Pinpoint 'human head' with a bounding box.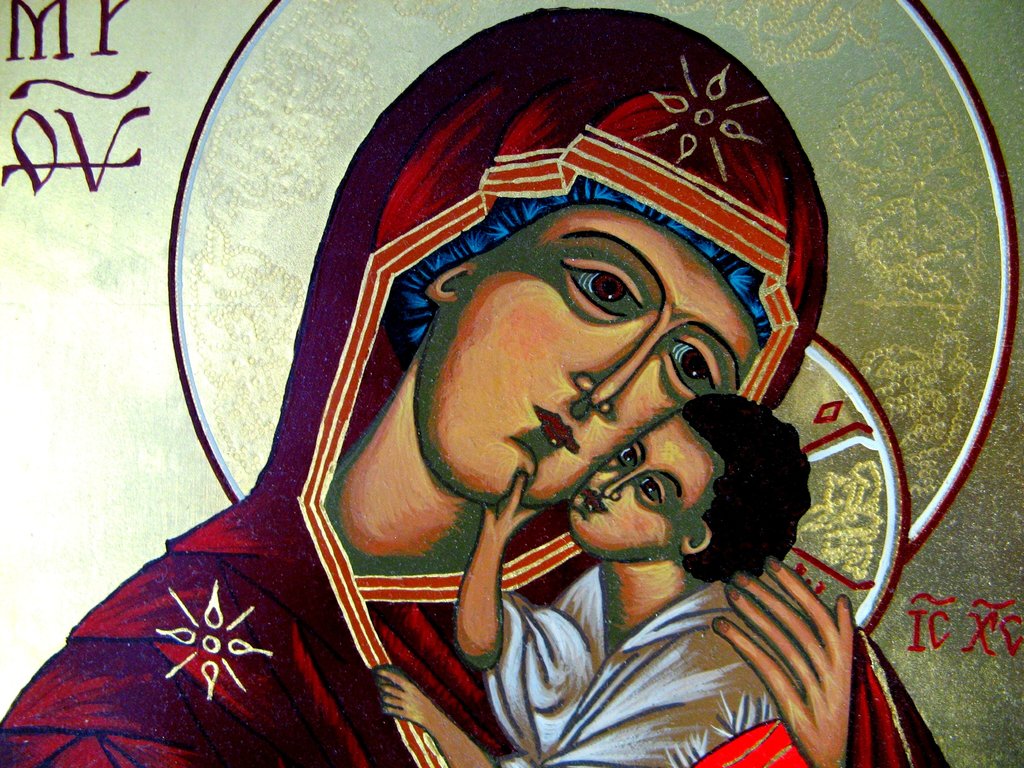
[x1=314, y1=5, x2=826, y2=509].
